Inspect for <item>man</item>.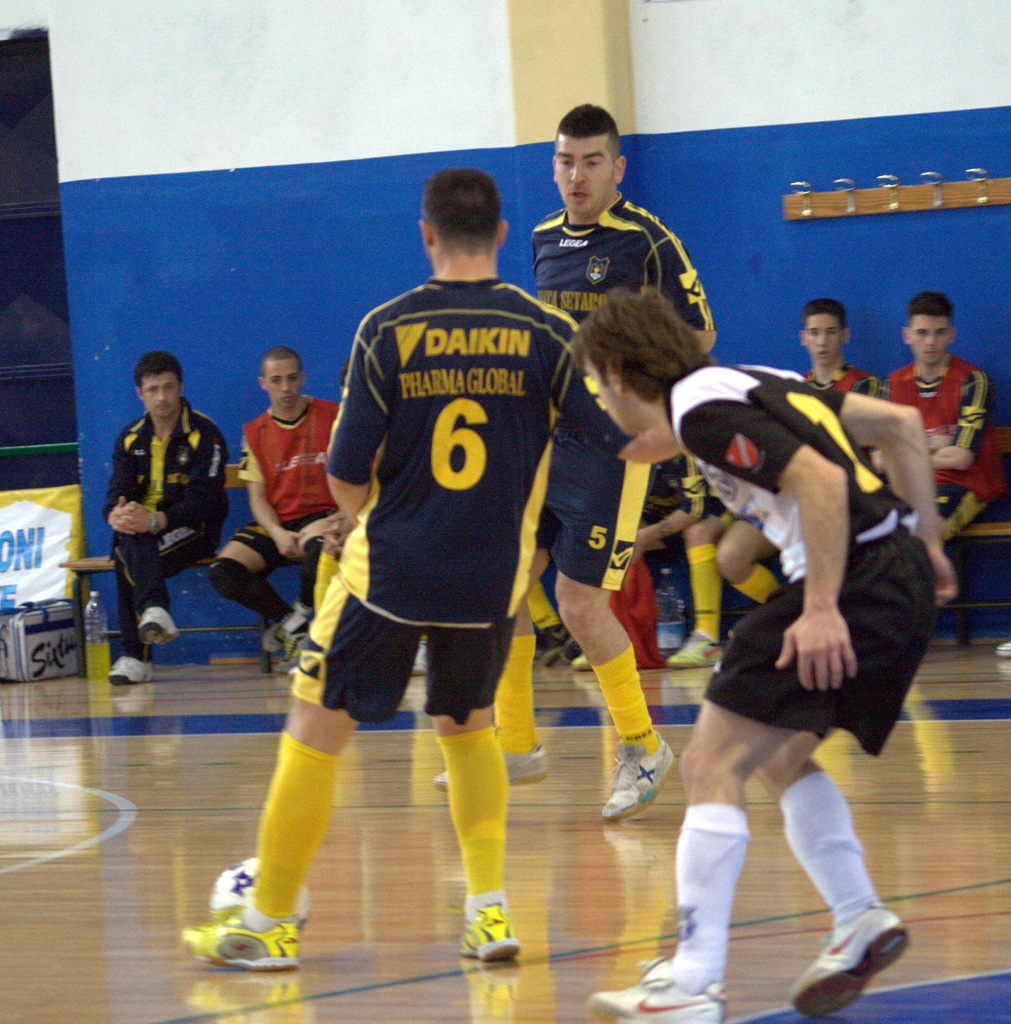
Inspection: crop(884, 292, 1010, 657).
